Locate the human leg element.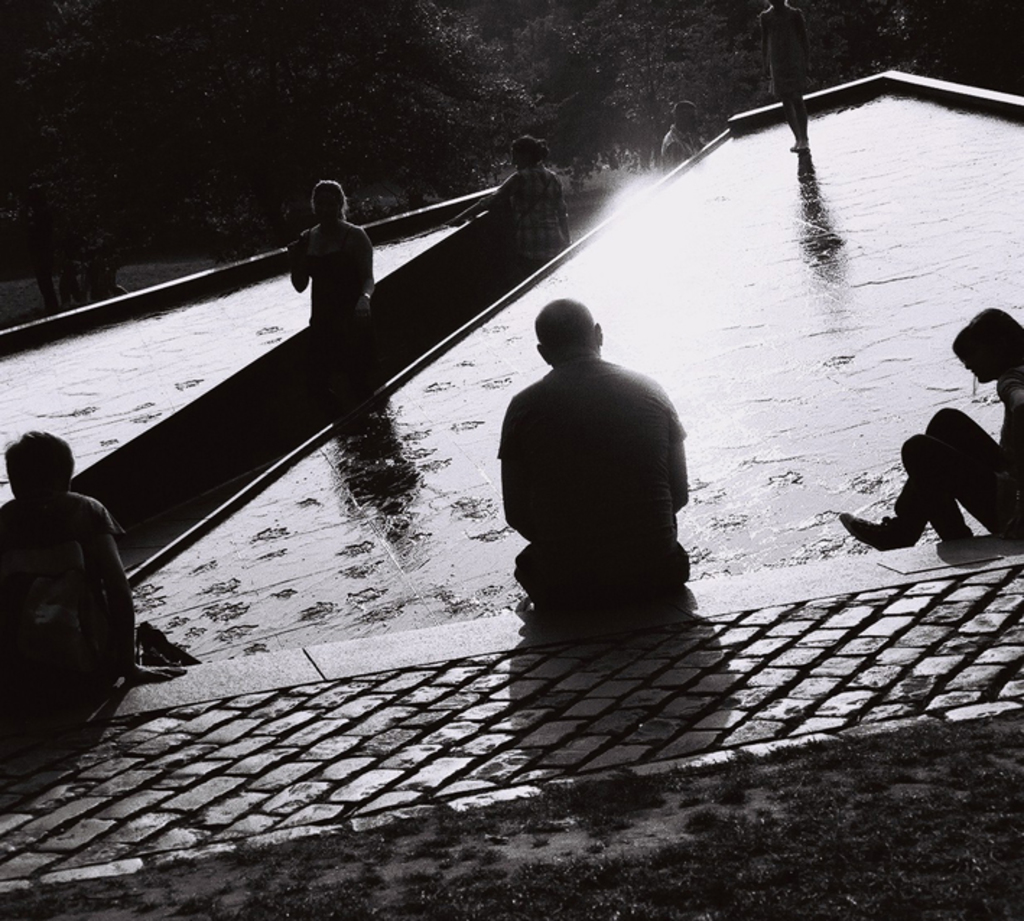
Element bbox: (left=836, top=411, right=1023, bottom=551).
